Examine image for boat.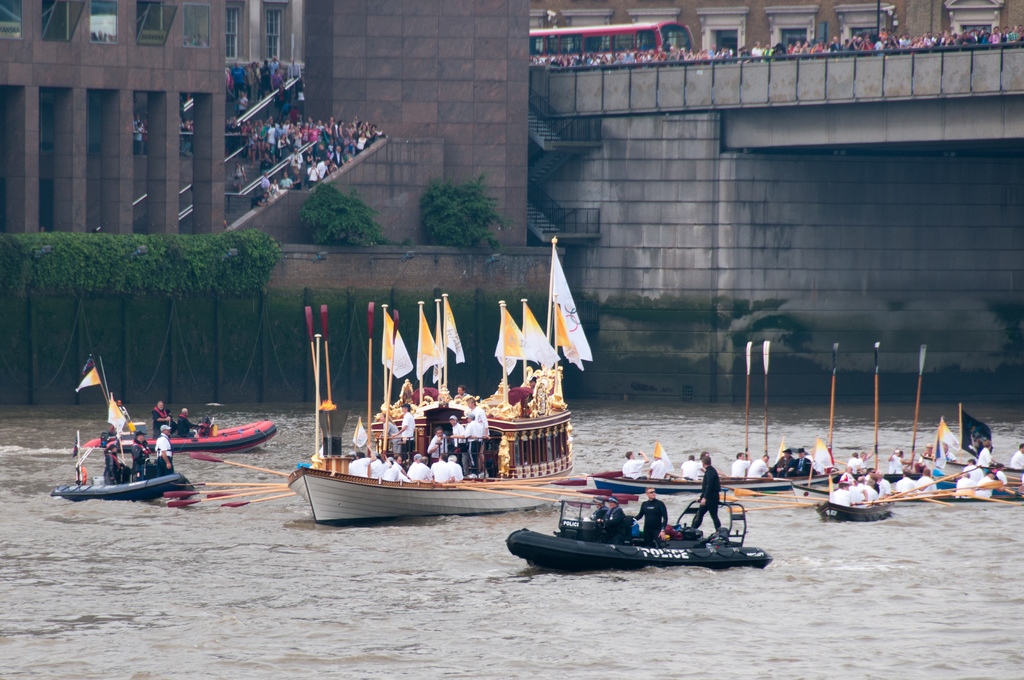
Examination result: 506, 500, 773, 571.
